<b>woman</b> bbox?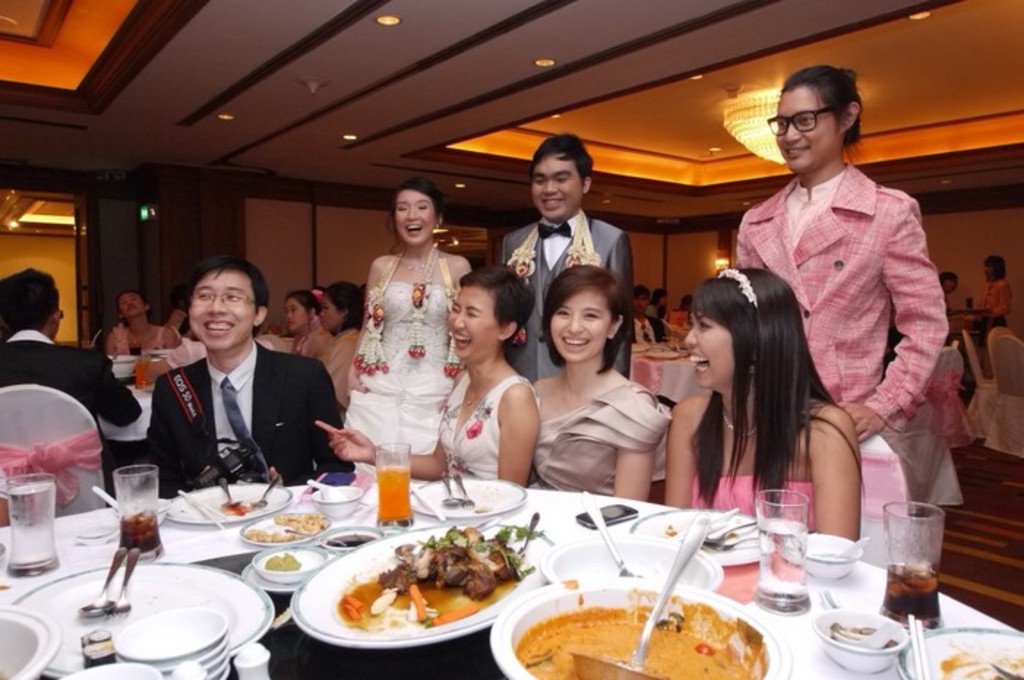
[317, 278, 364, 417]
